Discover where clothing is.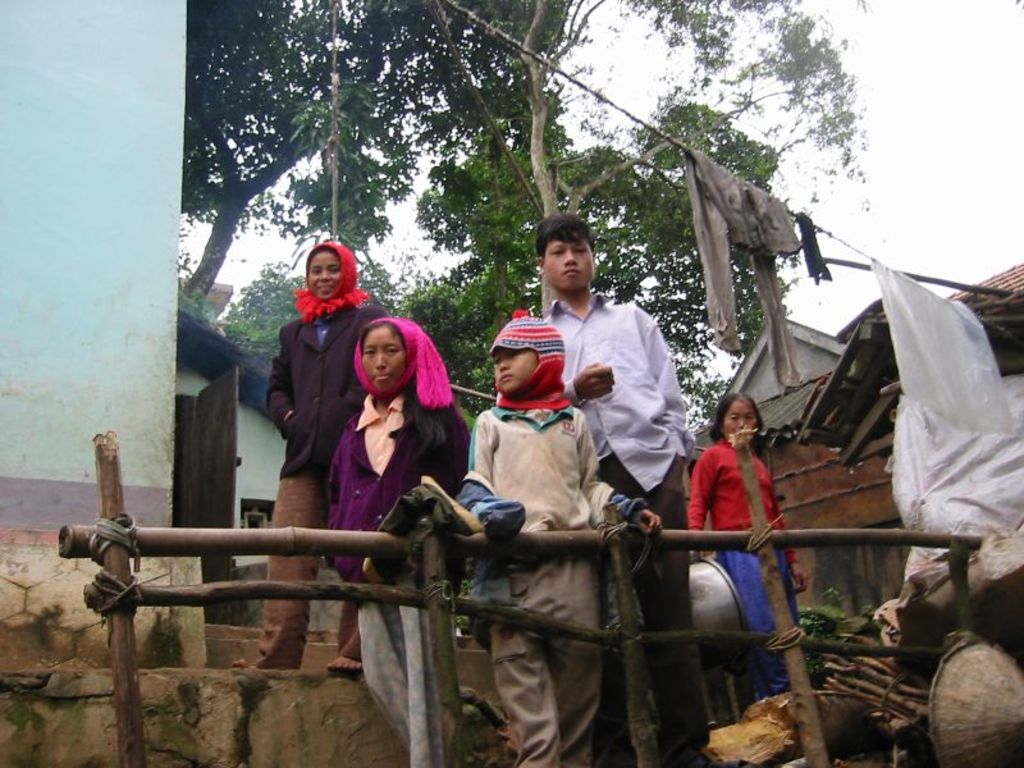
Discovered at box=[541, 293, 691, 767].
